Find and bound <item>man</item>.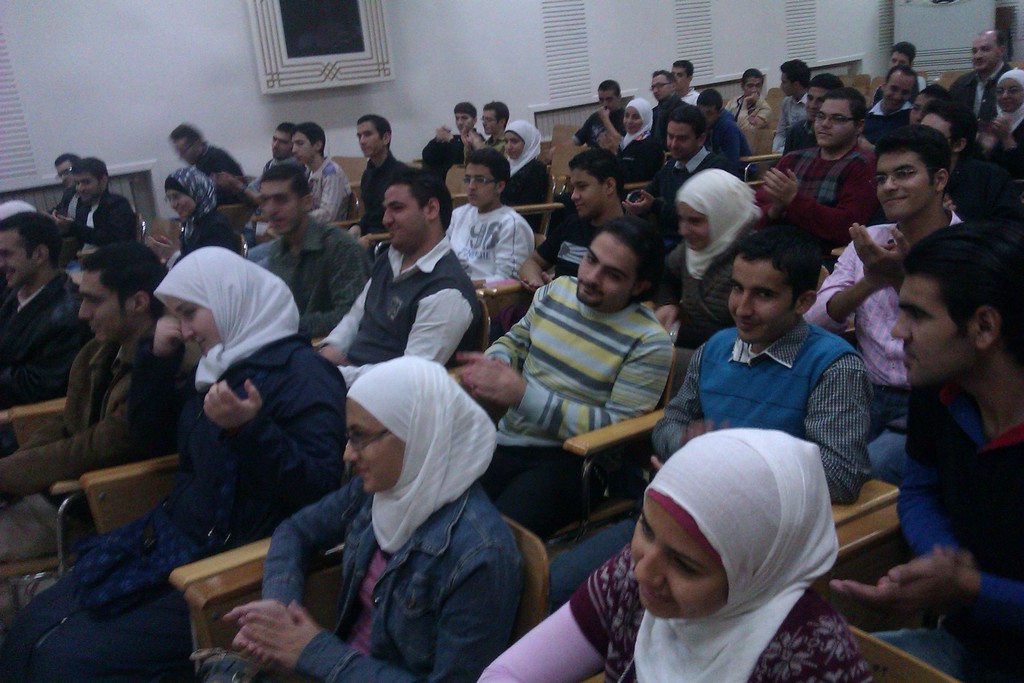
Bound: 573/81/626/154.
